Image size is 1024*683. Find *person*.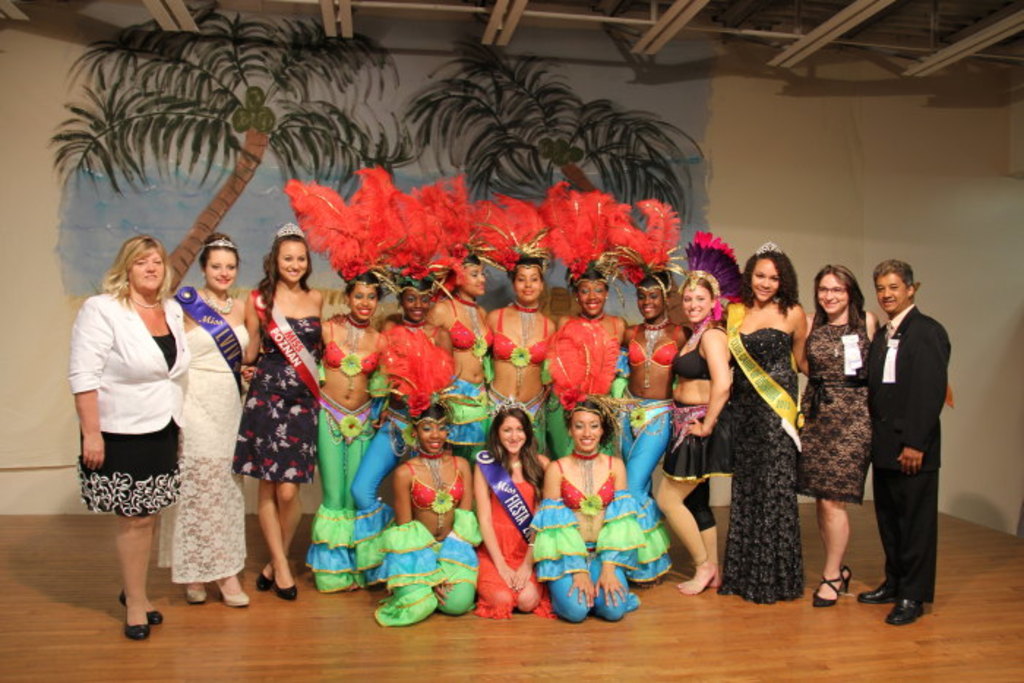
bbox(382, 241, 492, 493).
